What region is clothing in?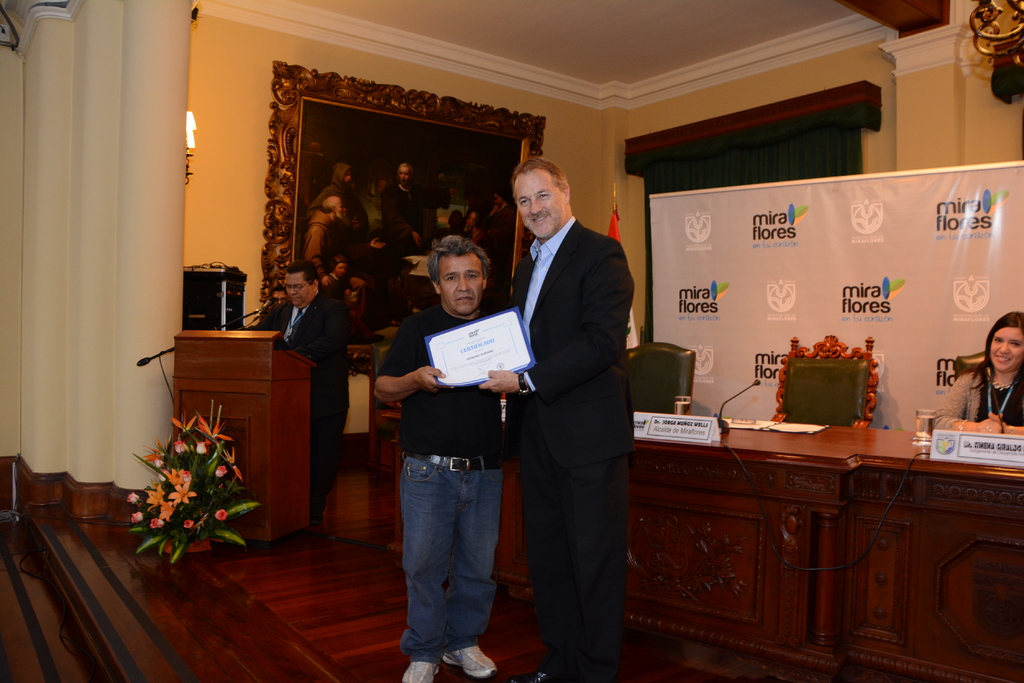
pyautogui.locateOnScreen(516, 399, 629, 682).
